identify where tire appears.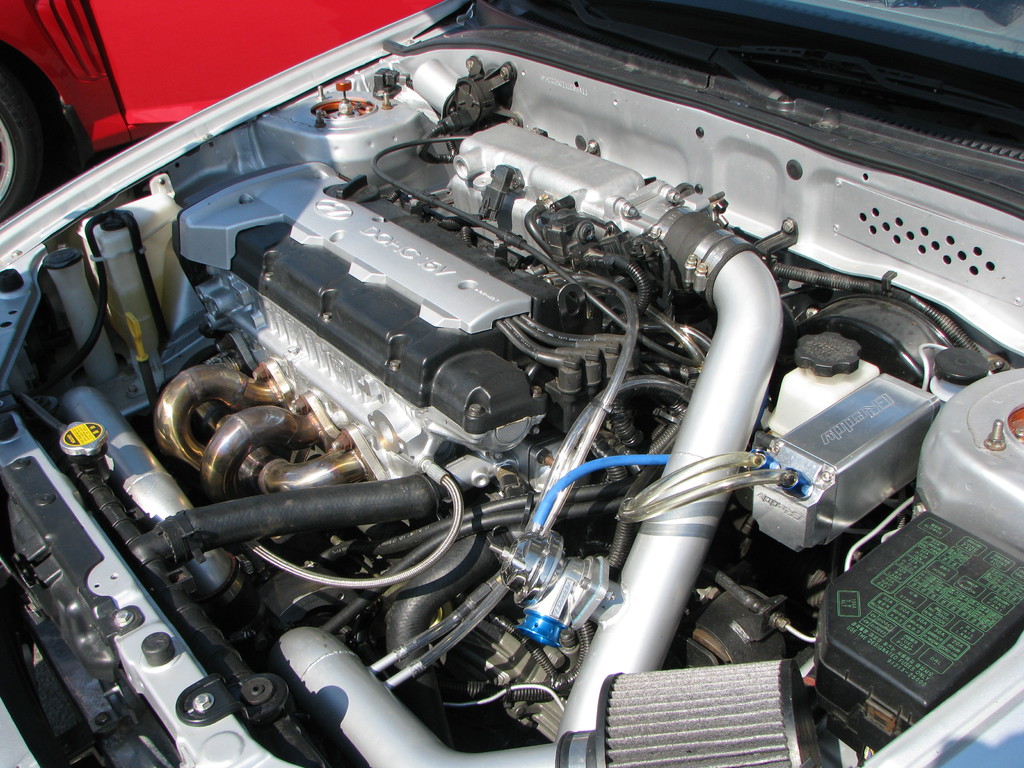
Appears at {"left": 0, "top": 85, "right": 39, "bottom": 222}.
